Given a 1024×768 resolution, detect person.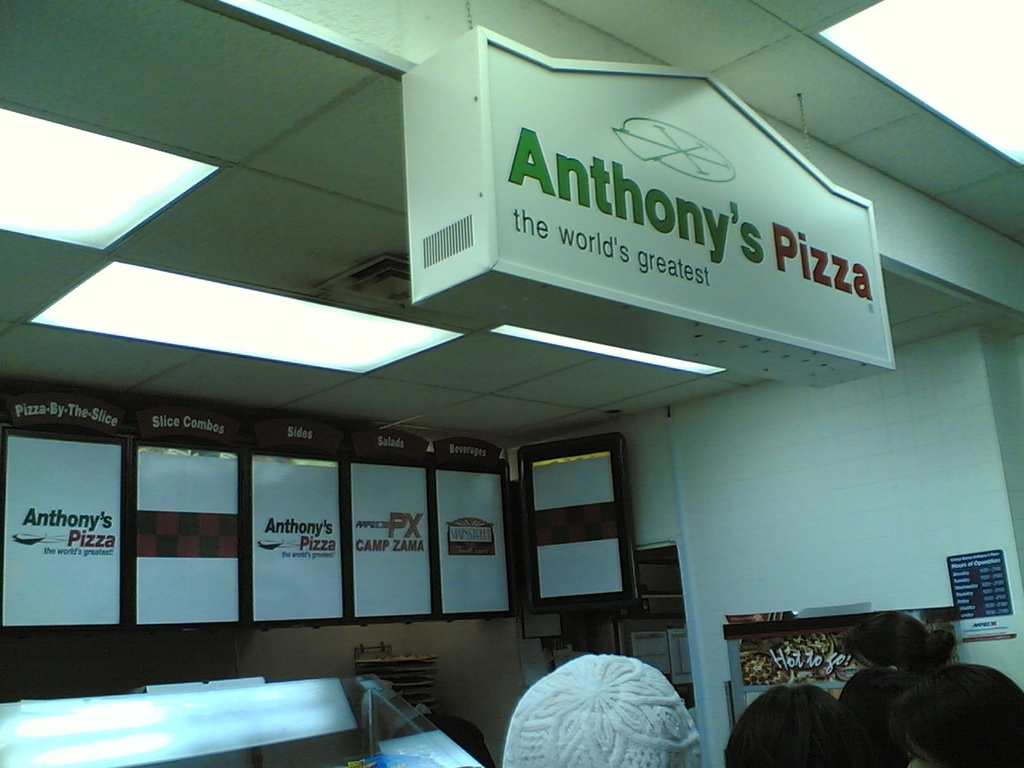
x1=502, y1=654, x2=707, y2=765.
